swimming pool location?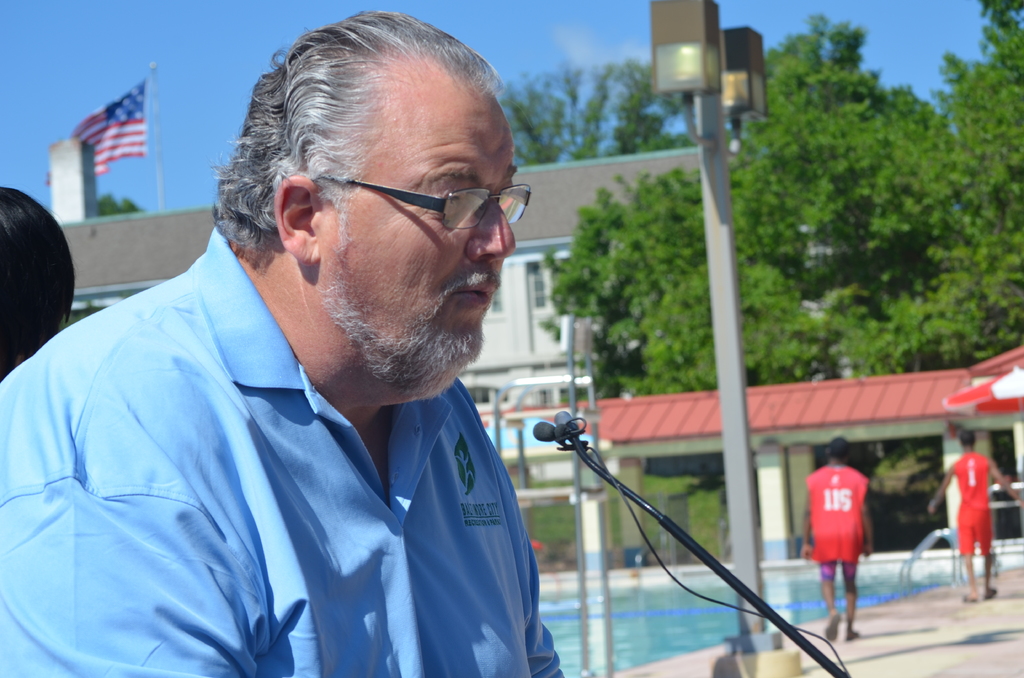
(left=540, top=557, right=1023, bottom=677)
